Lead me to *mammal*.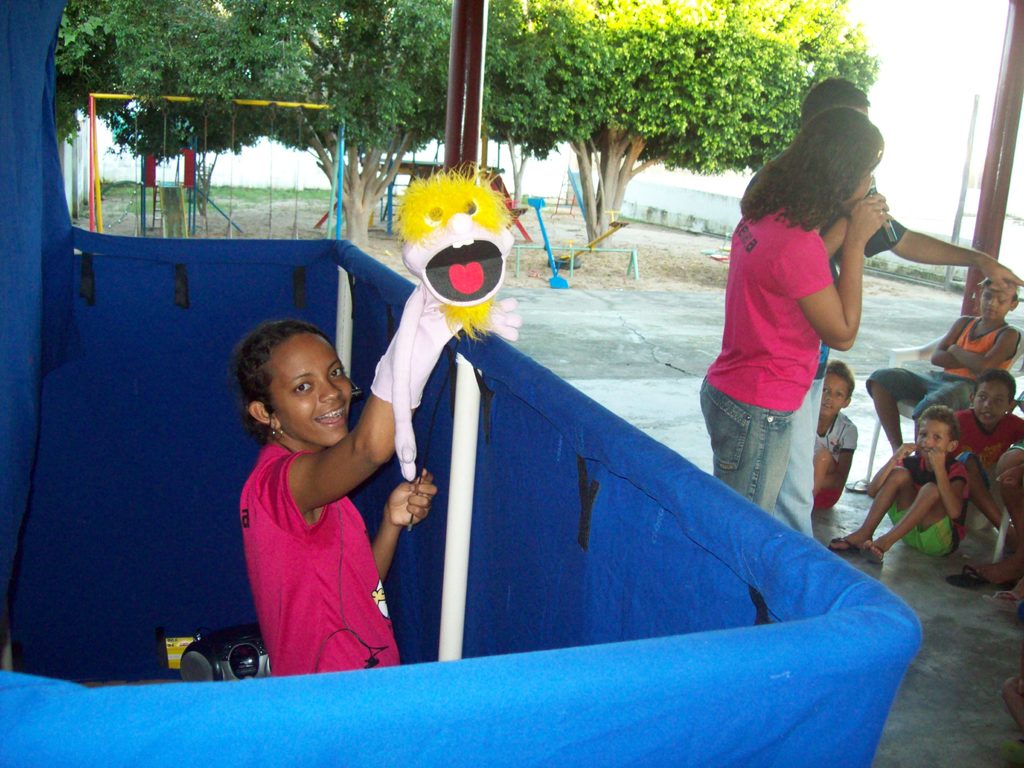
Lead to box(803, 77, 1023, 532).
